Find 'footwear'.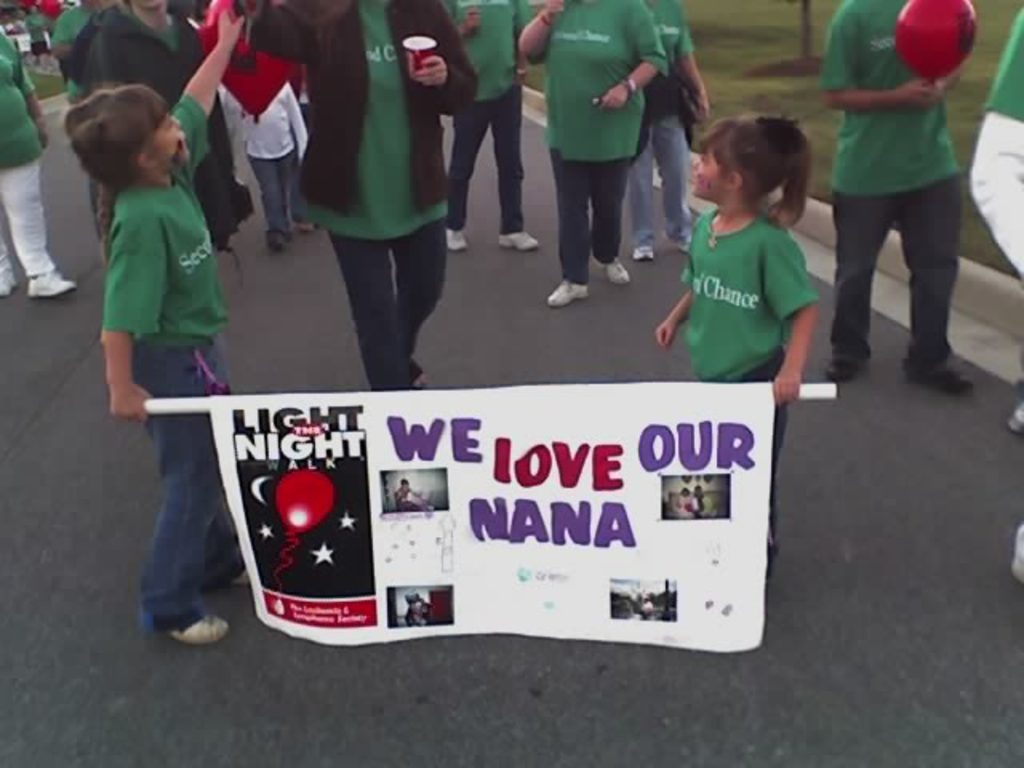
locate(602, 251, 629, 285).
